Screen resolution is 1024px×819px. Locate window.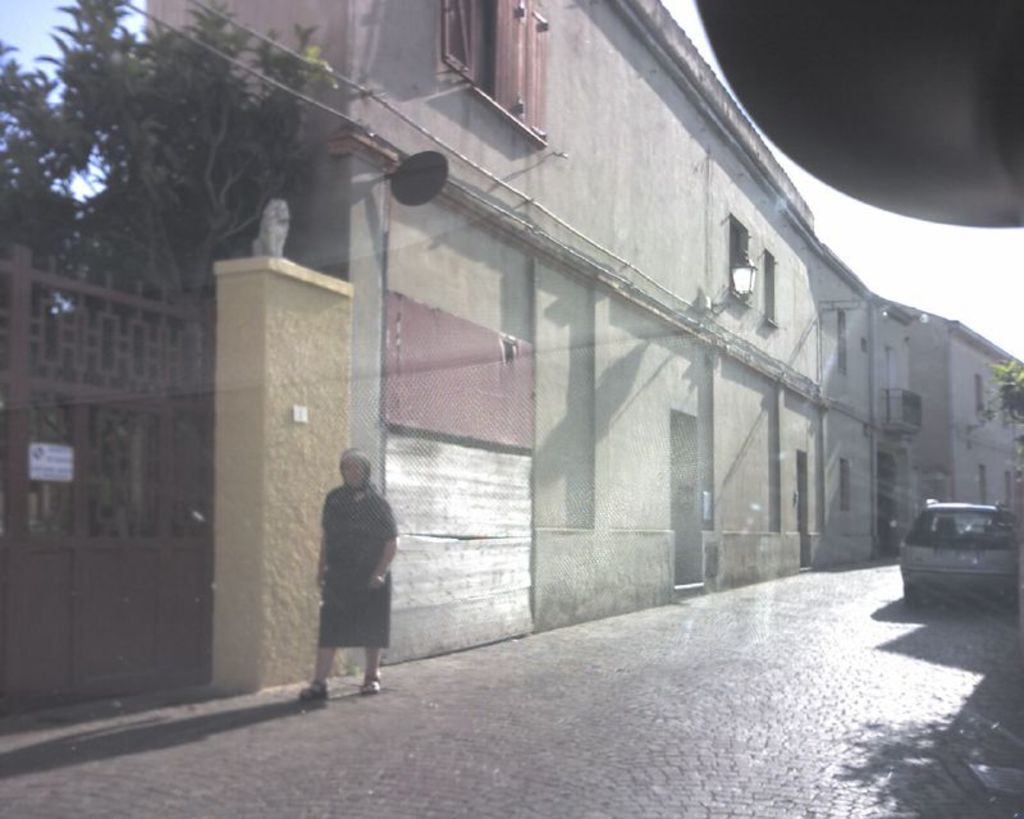
bbox=(838, 456, 852, 513).
